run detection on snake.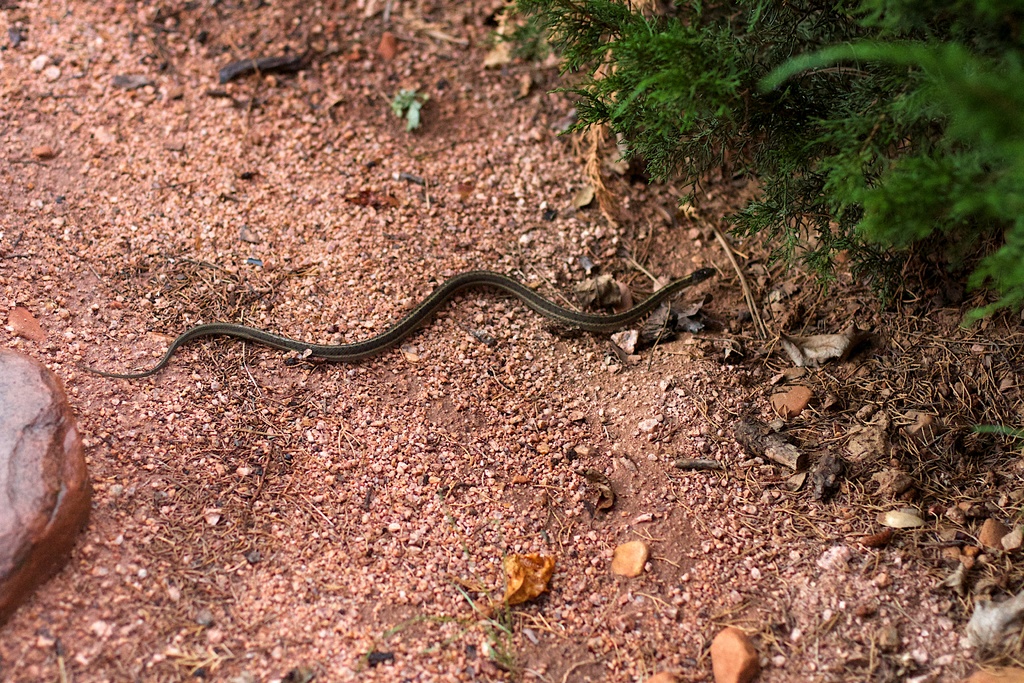
Result: box(78, 267, 719, 378).
